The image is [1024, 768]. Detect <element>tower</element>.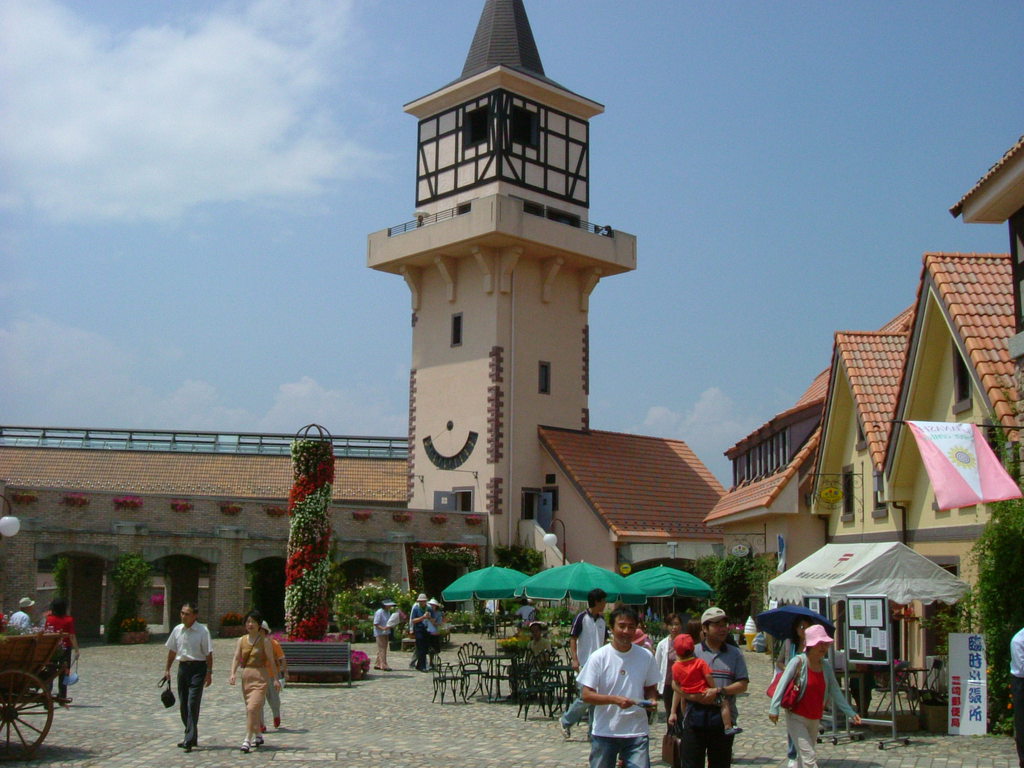
Detection: select_region(367, 0, 639, 566).
